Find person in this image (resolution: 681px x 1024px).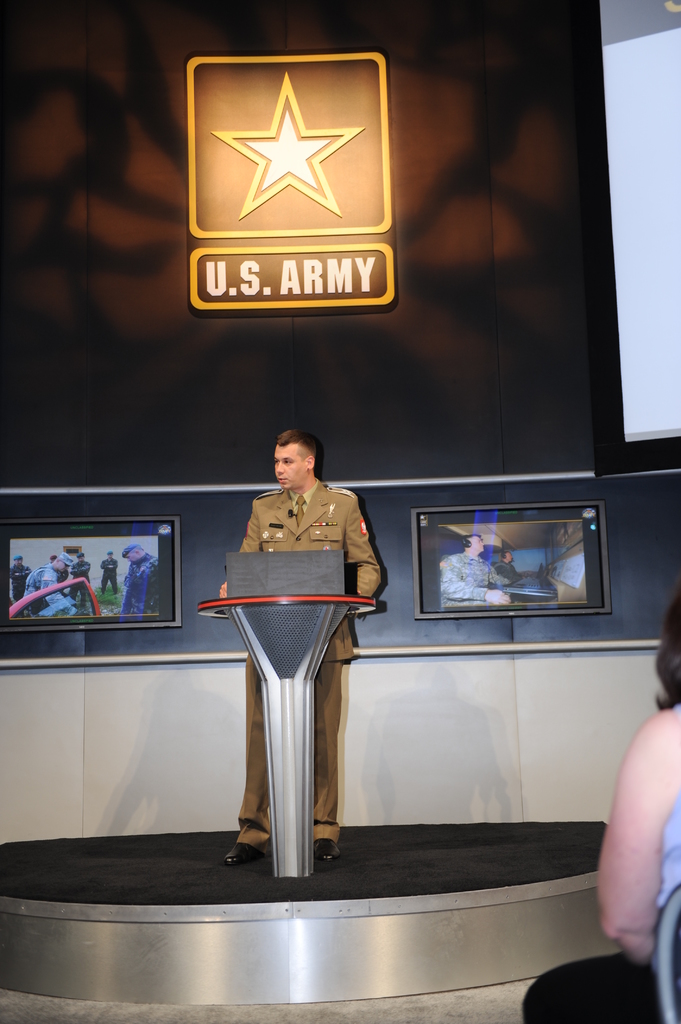
Rect(493, 550, 524, 579).
